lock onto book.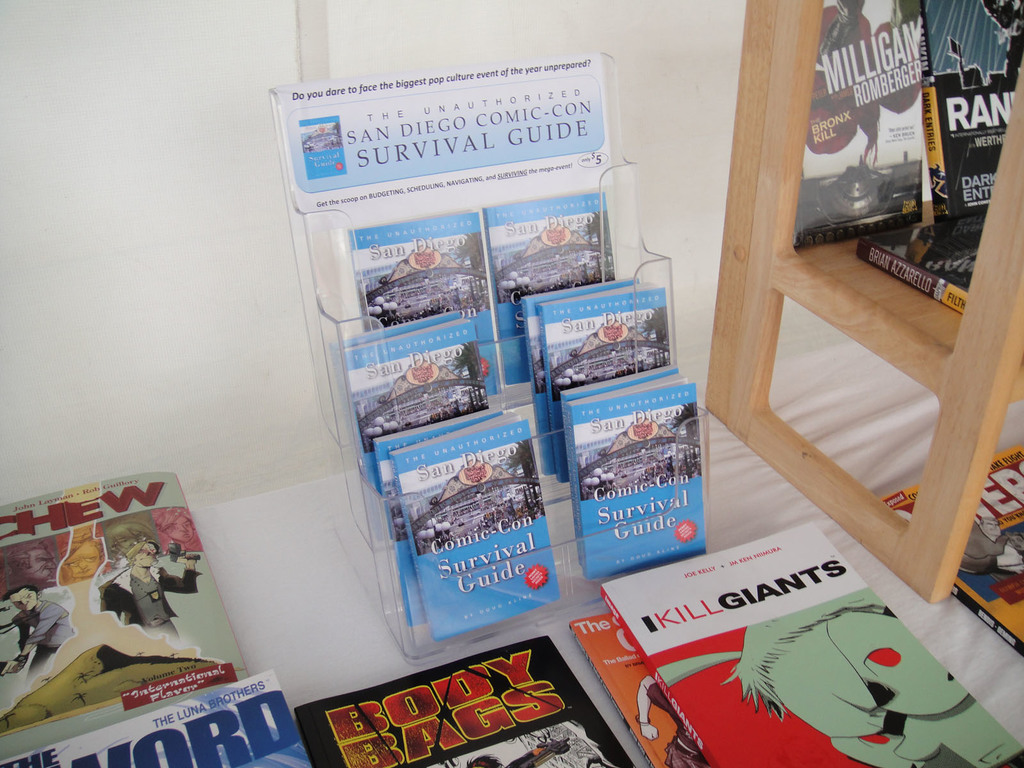
Locked: [796,0,936,255].
